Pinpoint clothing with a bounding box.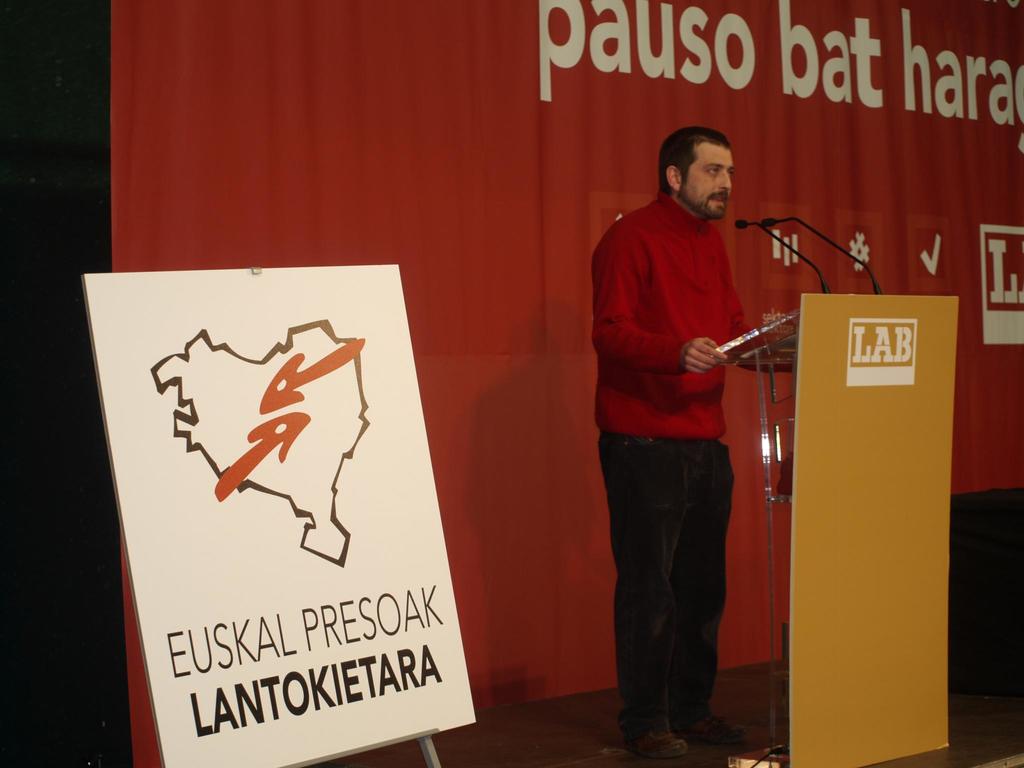
{"left": 595, "top": 147, "right": 778, "bottom": 696}.
